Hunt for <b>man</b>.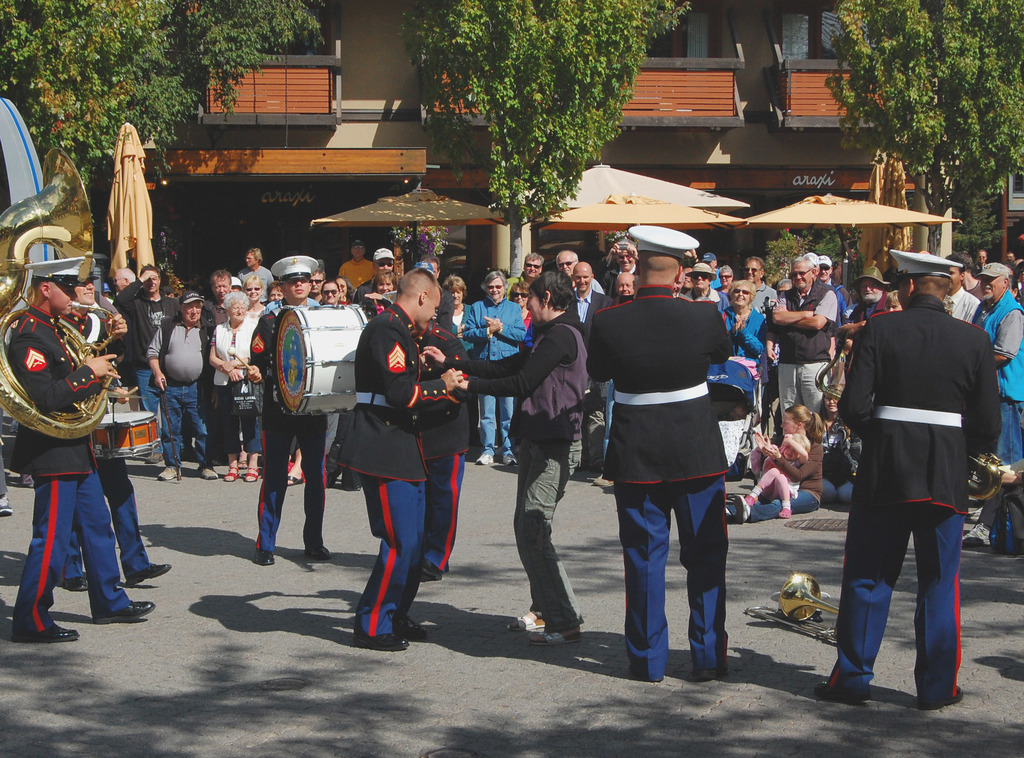
Hunted down at x1=746 y1=255 x2=779 y2=312.
